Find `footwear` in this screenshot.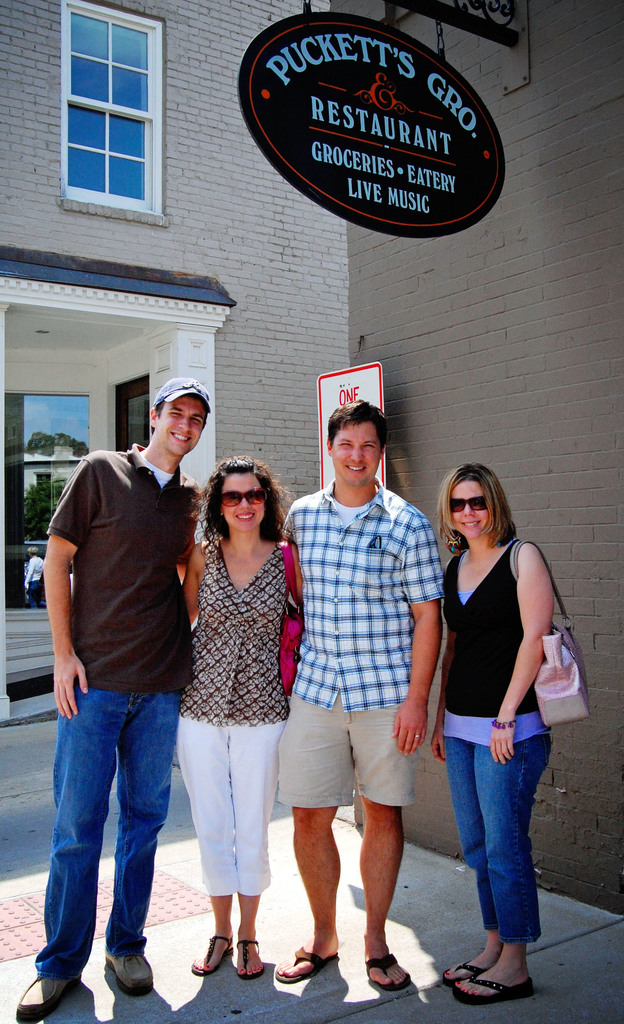
The bounding box for `footwear` is 14:975:82:1022.
